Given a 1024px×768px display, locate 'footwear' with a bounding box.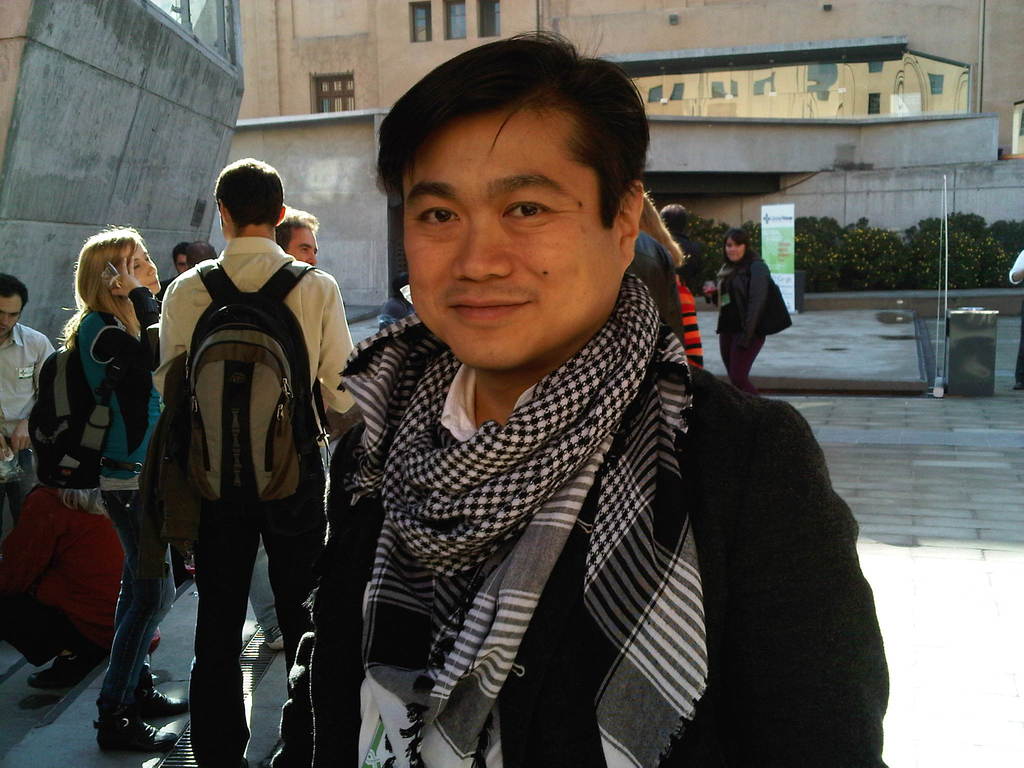
Located: bbox(131, 662, 189, 720).
